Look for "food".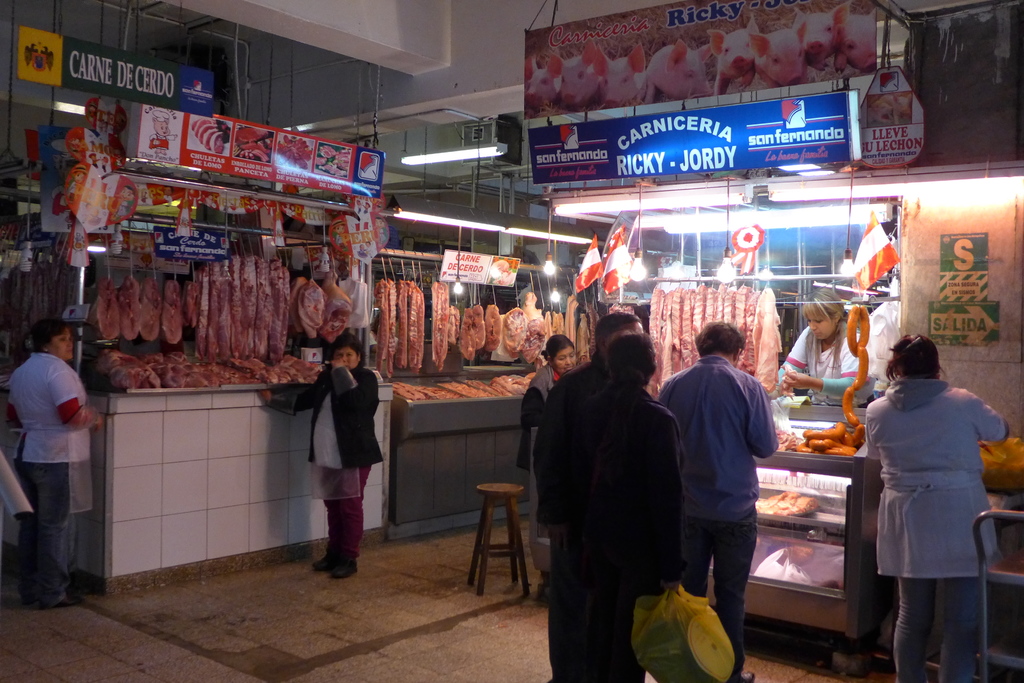
Found: [116,275,143,344].
